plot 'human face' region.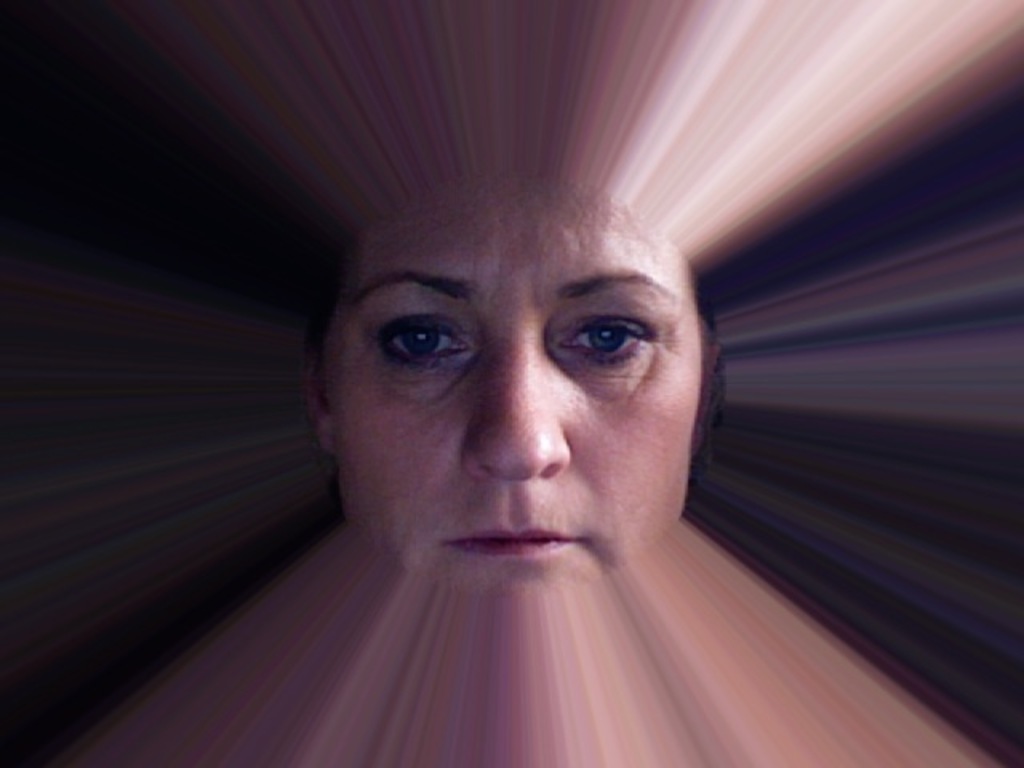
Plotted at <box>323,173,704,600</box>.
